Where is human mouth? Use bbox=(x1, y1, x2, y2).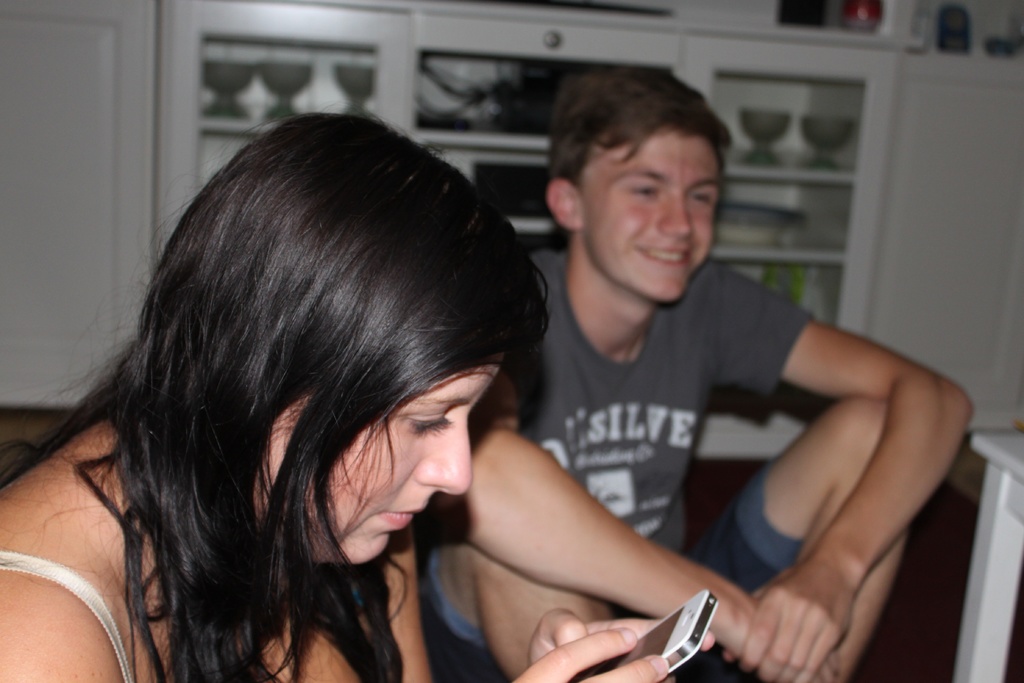
bbox=(641, 246, 691, 261).
